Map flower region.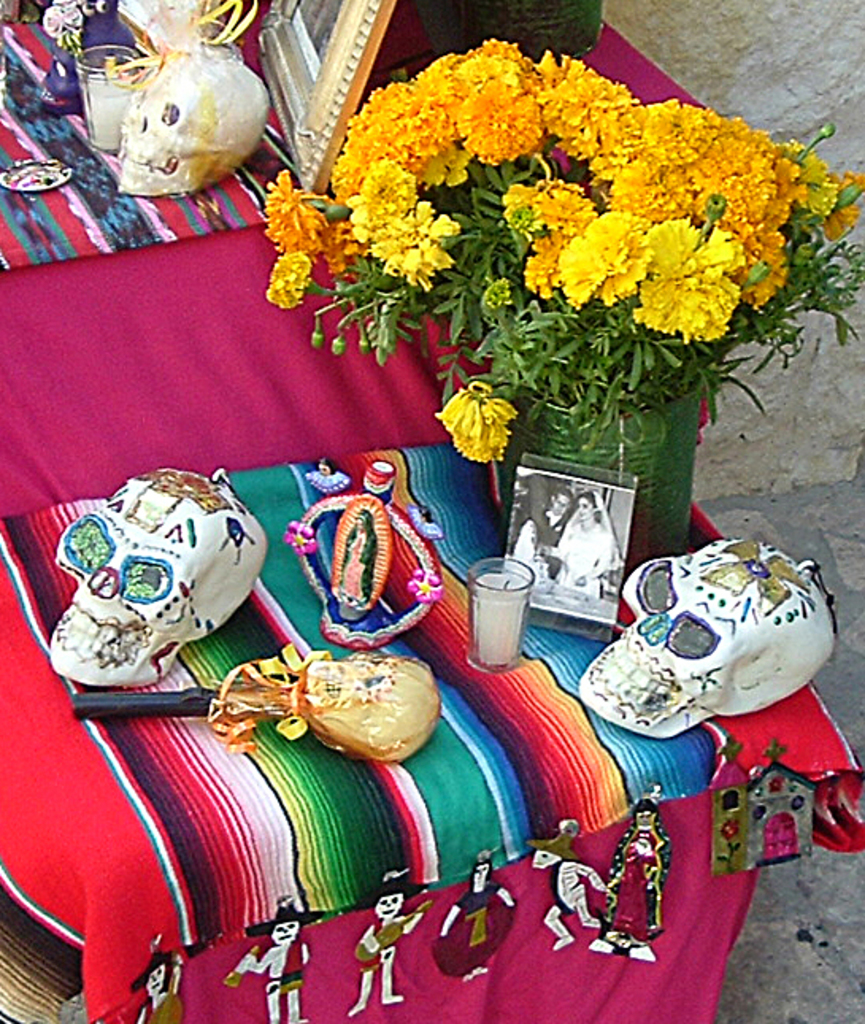
Mapped to region(270, 254, 308, 303).
